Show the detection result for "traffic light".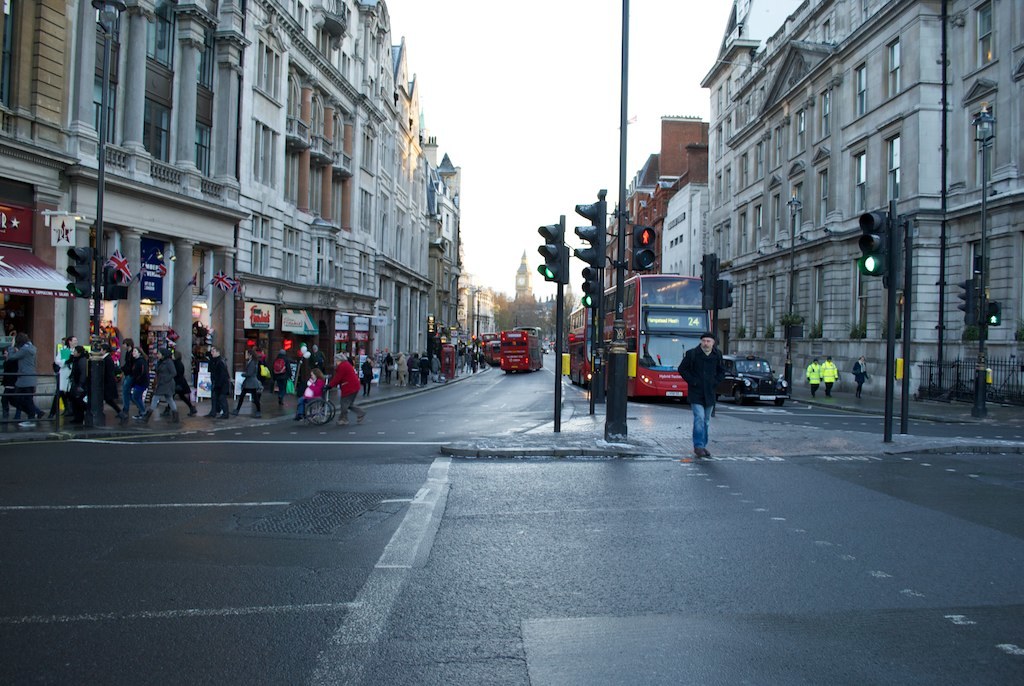
box=[988, 302, 1004, 325].
